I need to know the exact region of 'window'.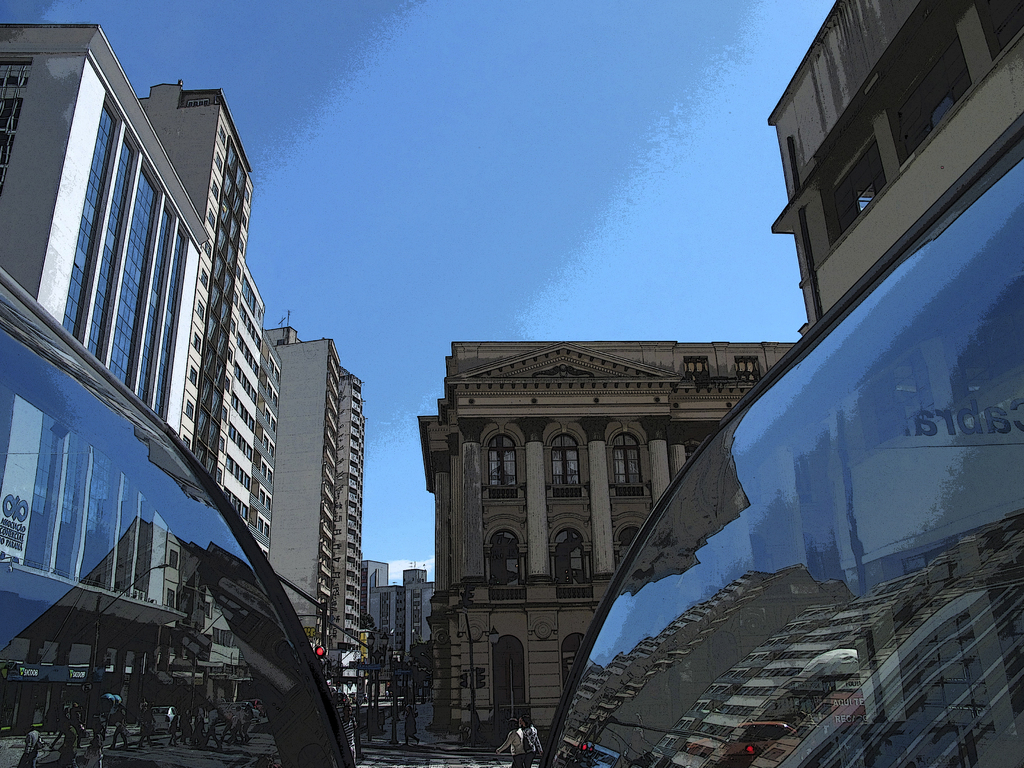
Region: bbox=[817, 123, 886, 243].
